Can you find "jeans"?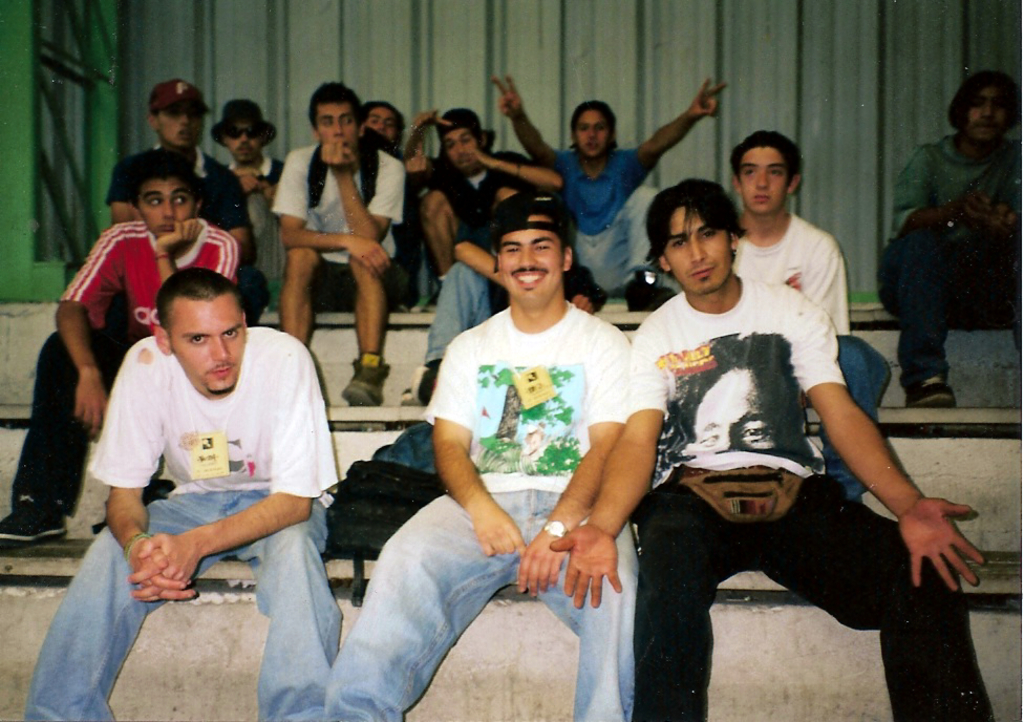
Yes, bounding box: x1=3 y1=310 x2=150 y2=514.
